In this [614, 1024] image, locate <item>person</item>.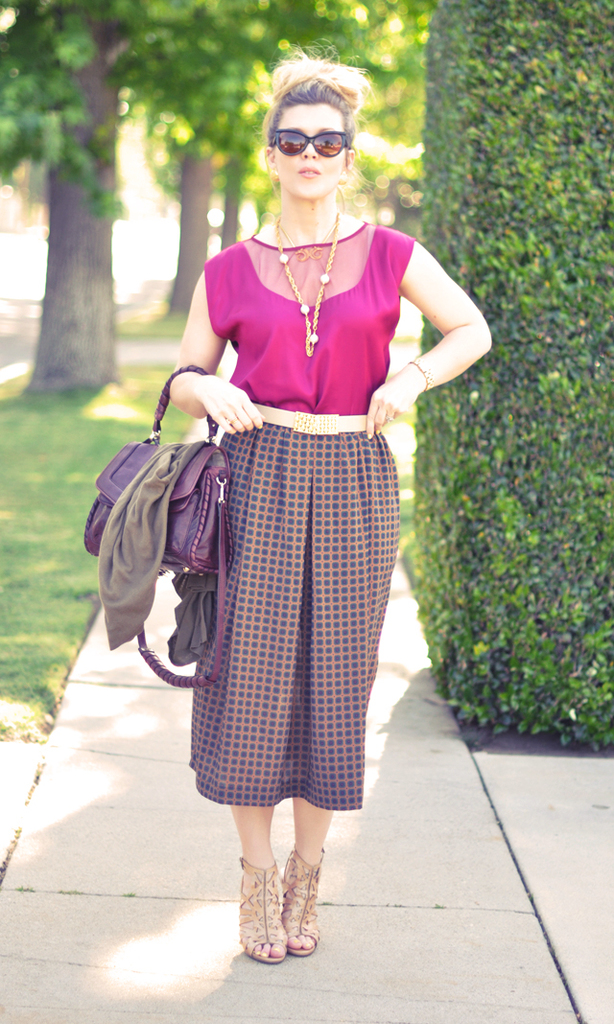
Bounding box: (137, 85, 443, 945).
